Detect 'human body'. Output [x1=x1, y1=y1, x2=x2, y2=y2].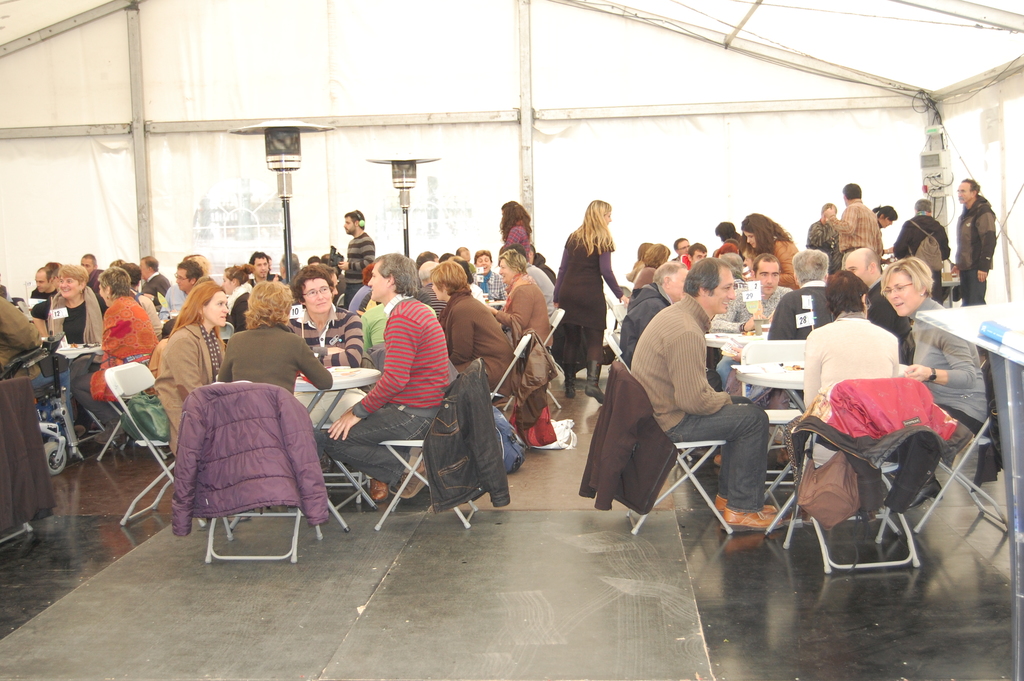
[x1=612, y1=258, x2=690, y2=365].
